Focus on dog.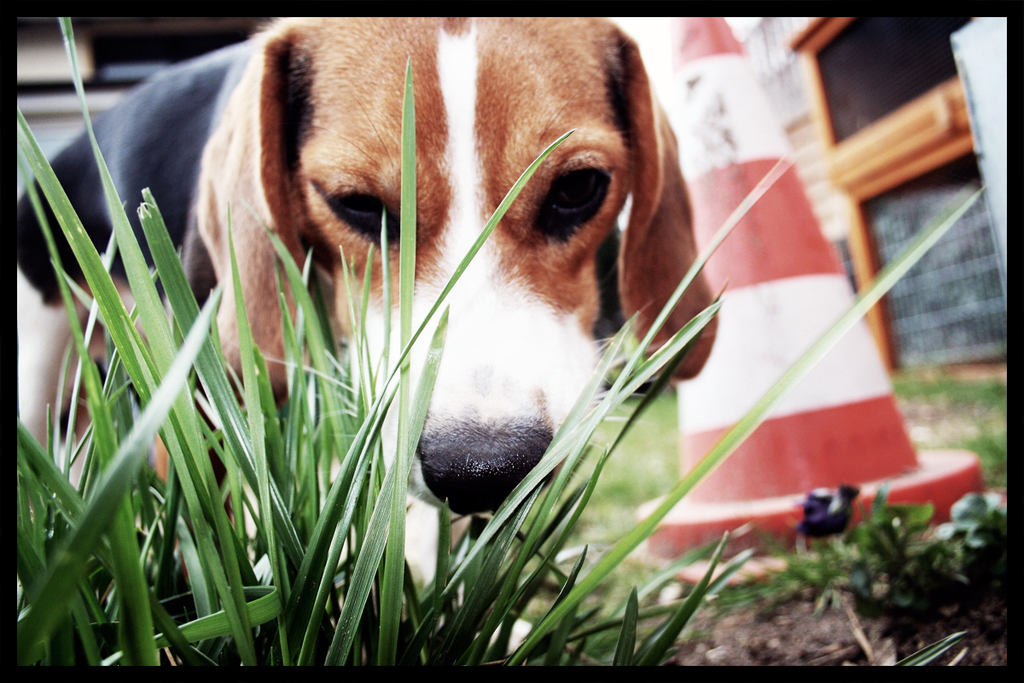
Focused at bbox(17, 15, 717, 658).
